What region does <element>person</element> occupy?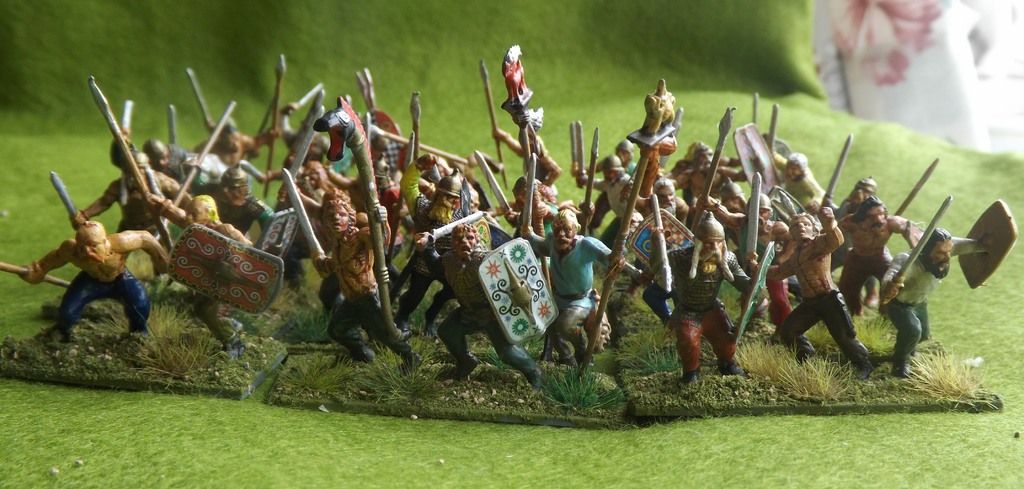
753, 202, 875, 380.
